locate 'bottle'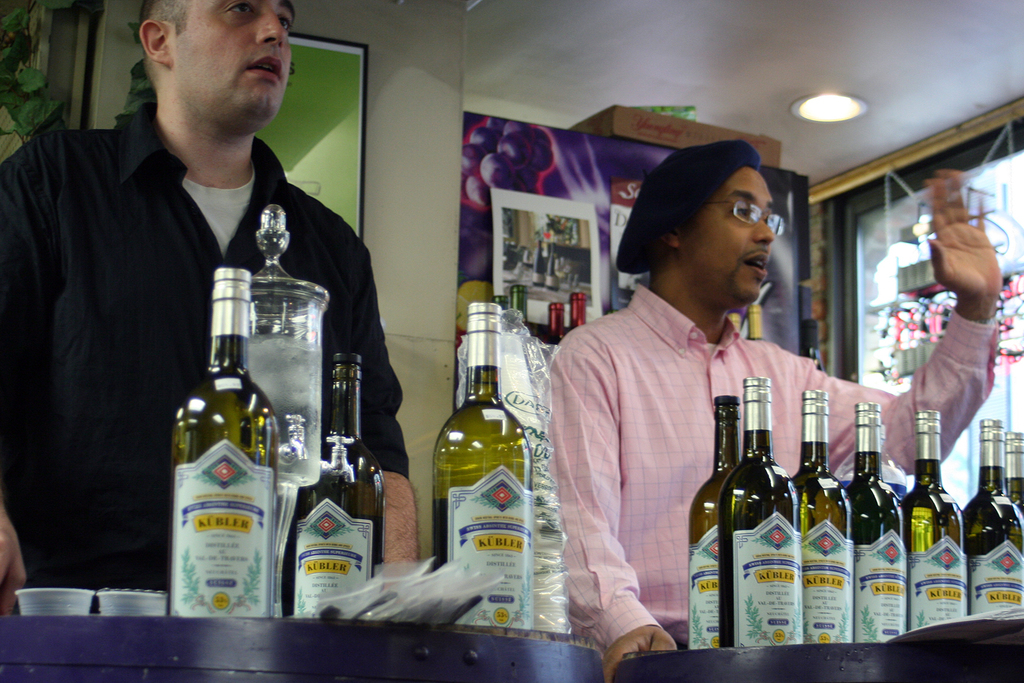
select_region(283, 354, 388, 620)
